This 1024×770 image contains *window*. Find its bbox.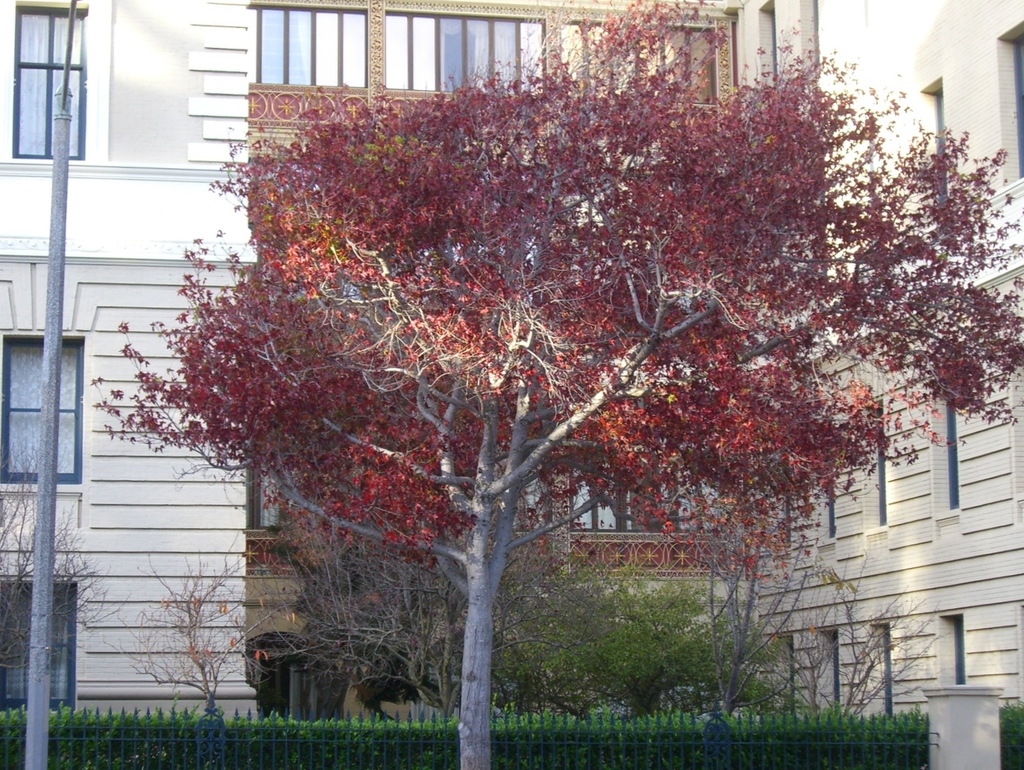
782/635/798/708.
